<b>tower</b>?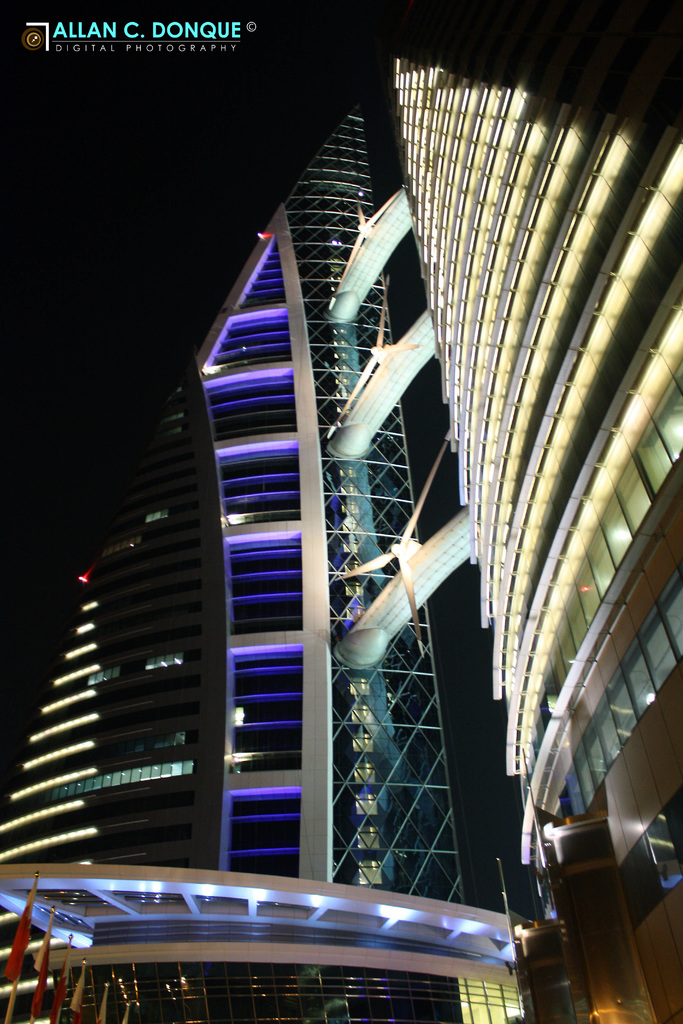
(x1=399, y1=45, x2=682, y2=1023)
